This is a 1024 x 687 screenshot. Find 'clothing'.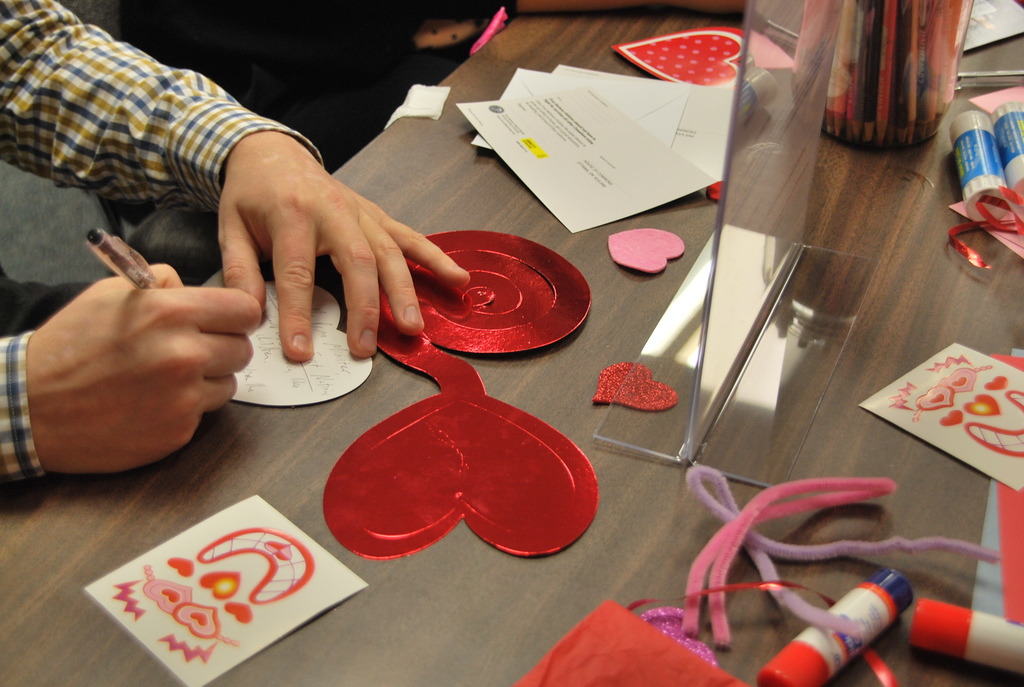
Bounding box: [0,0,328,477].
